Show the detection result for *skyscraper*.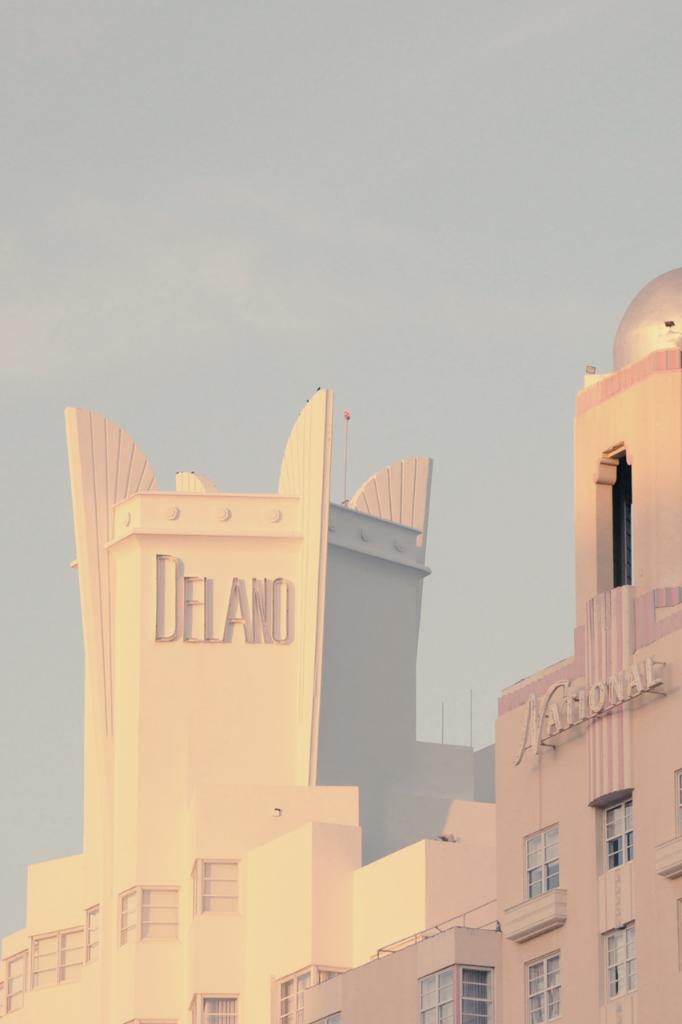
x1=298 y1=266 x2=681 y2=1023.
